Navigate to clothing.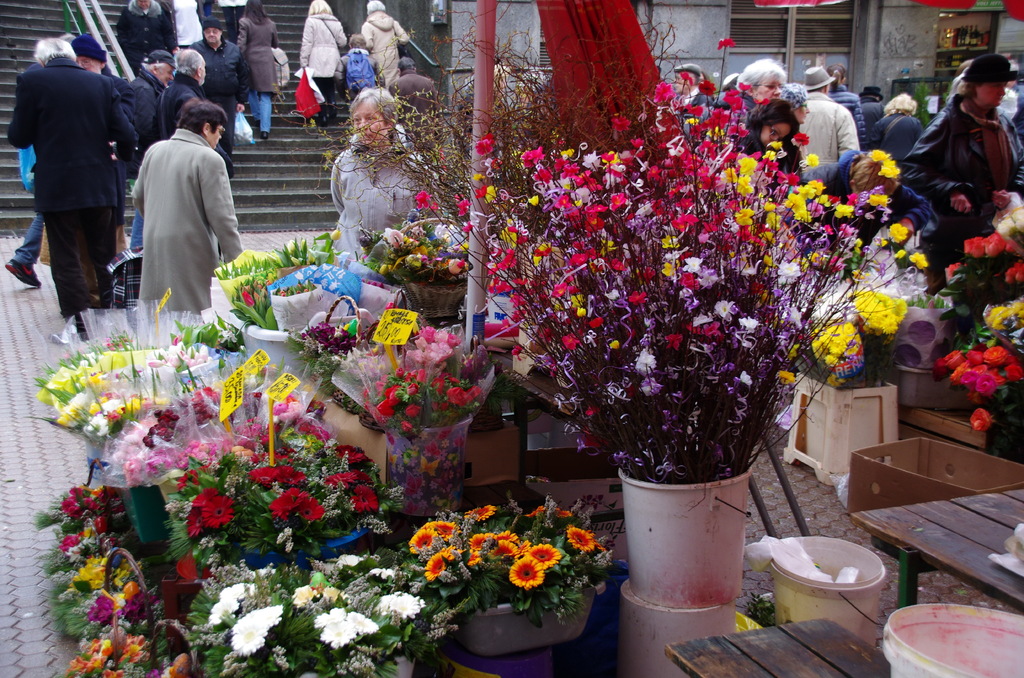
Navigation target: [21,21,130,296].
